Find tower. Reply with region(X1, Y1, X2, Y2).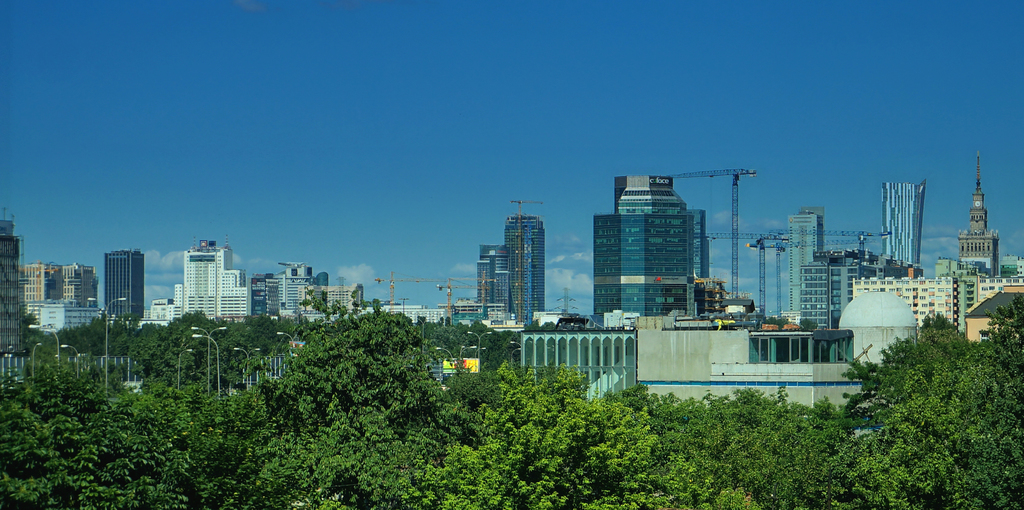
region(248, 260, 366, 339).
